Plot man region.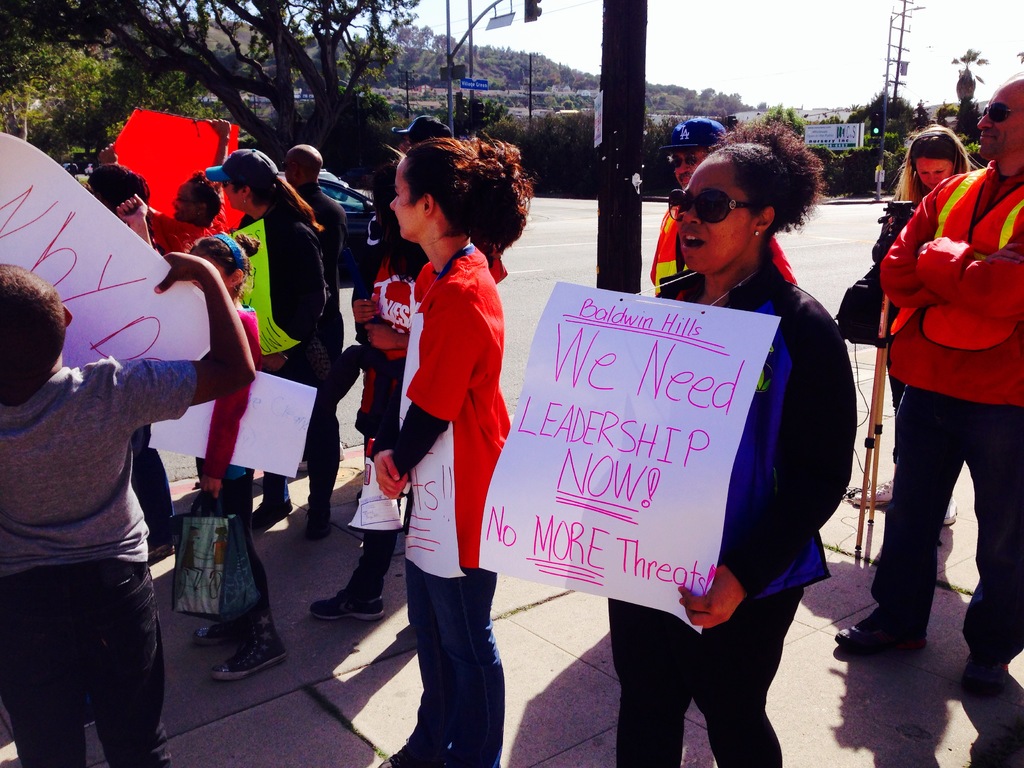
Plotted at bbox=[283, 143, 345, 477].
